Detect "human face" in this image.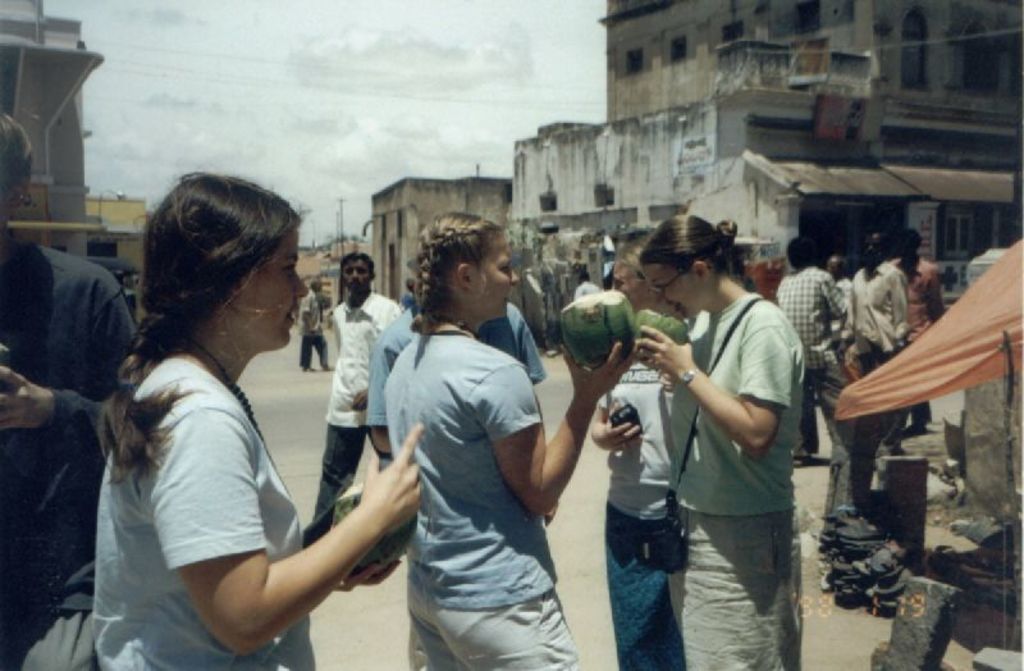
Detection: Rect(637, 260, 705, 329).
